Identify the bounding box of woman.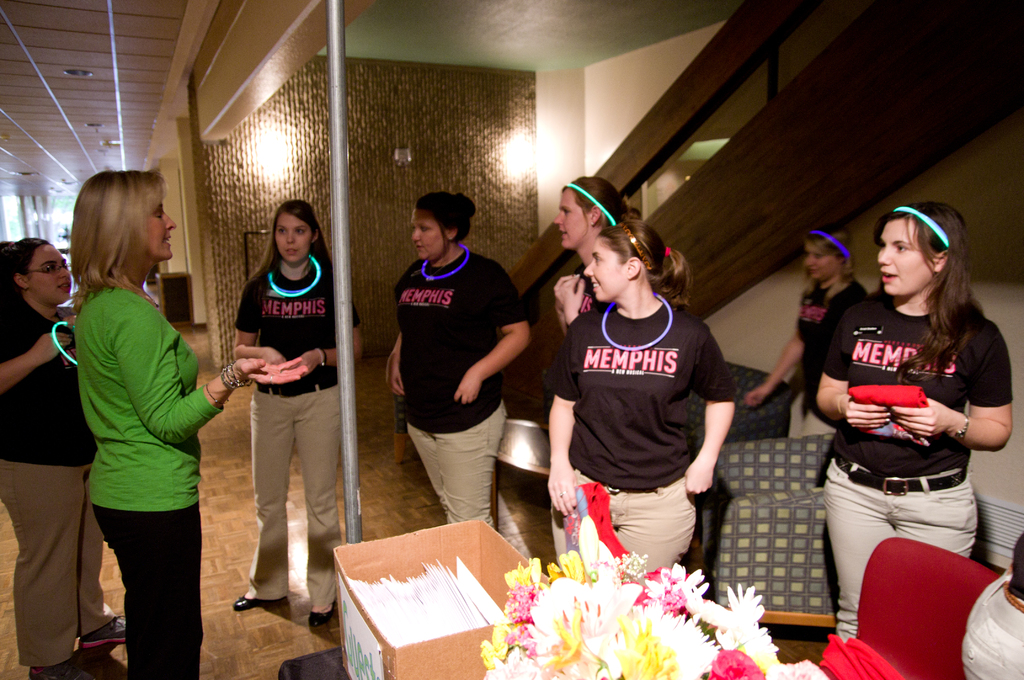
[384,190,528,529].
